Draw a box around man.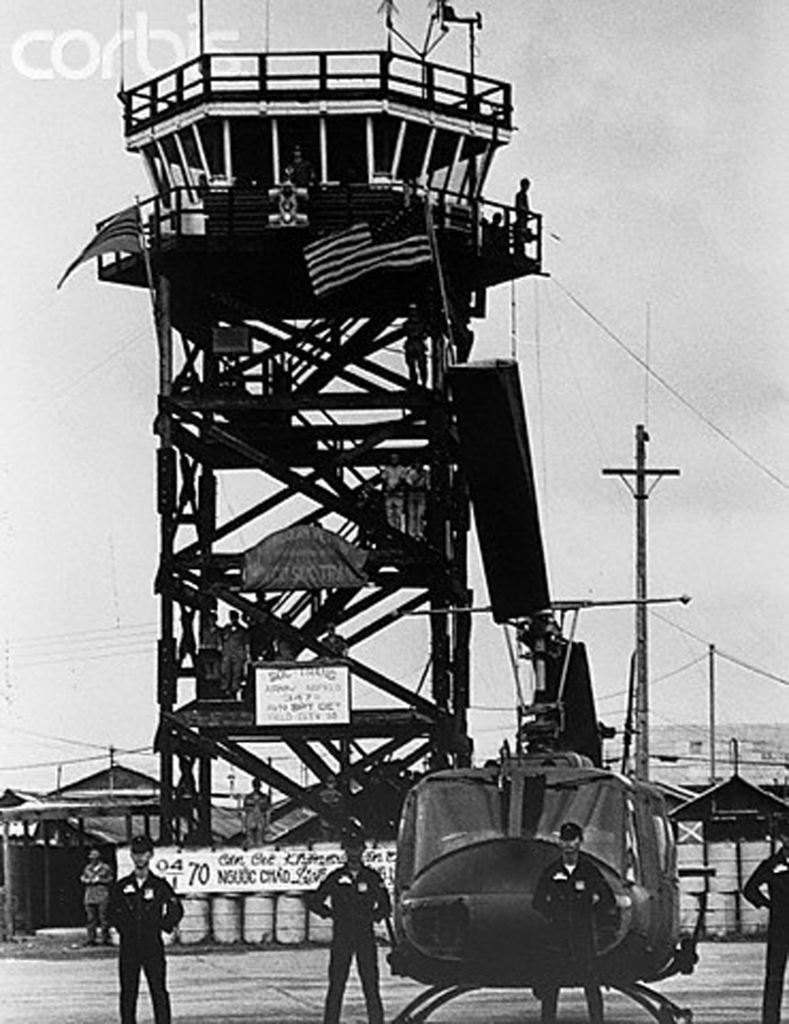
BBox(94, 866, 183, 1017).
